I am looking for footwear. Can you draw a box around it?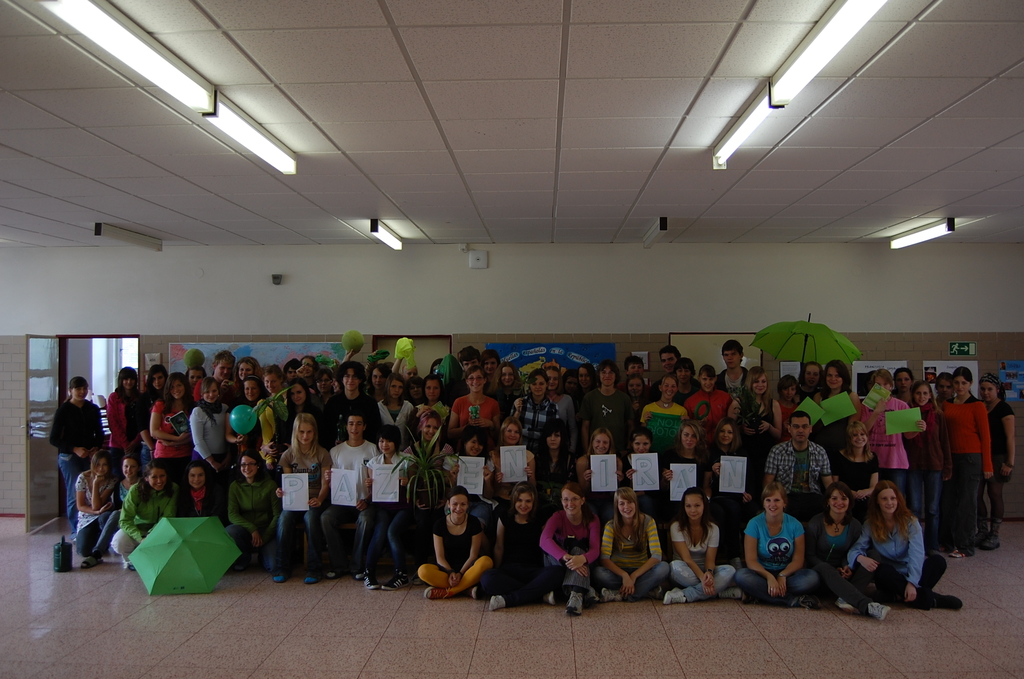
Sure, the bounding box is (566, 589, 580, 615).
